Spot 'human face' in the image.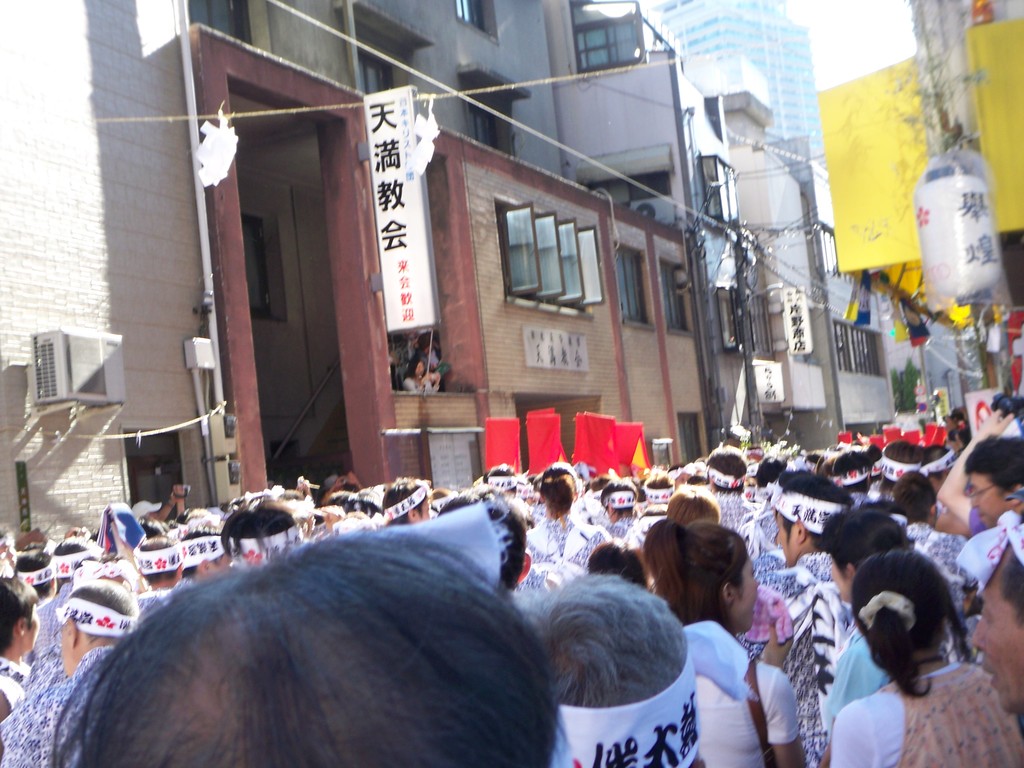
'human face' found at bbox=[413, 358, 424, 377].
